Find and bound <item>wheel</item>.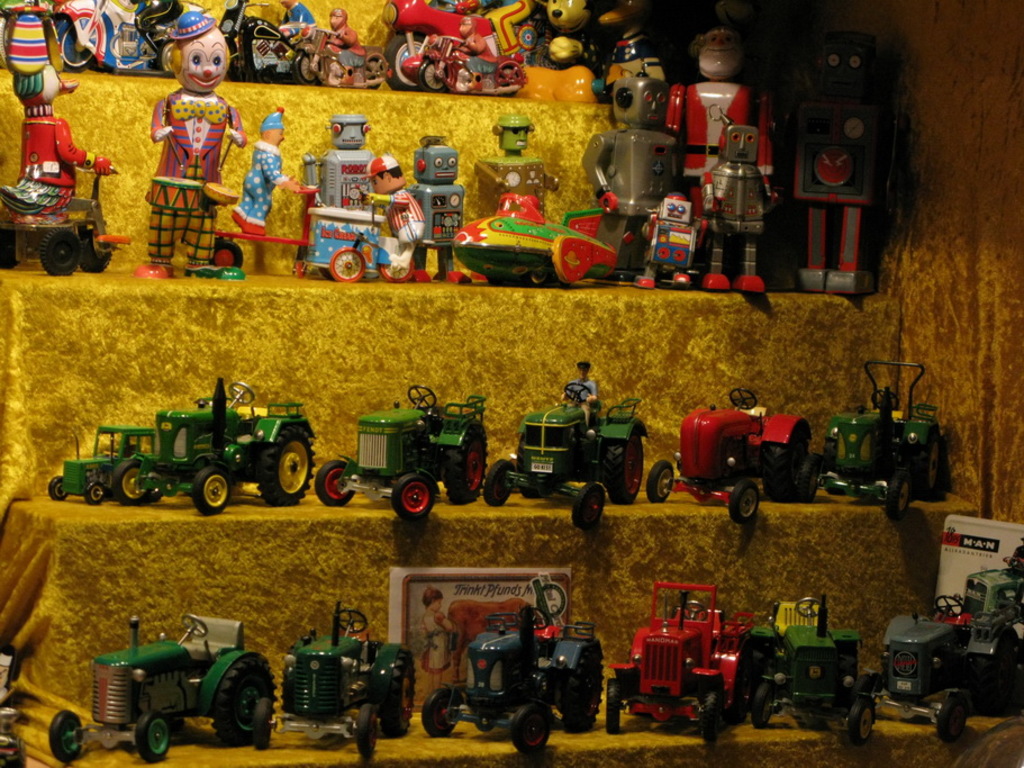
Bound: (486,613,523,633).
